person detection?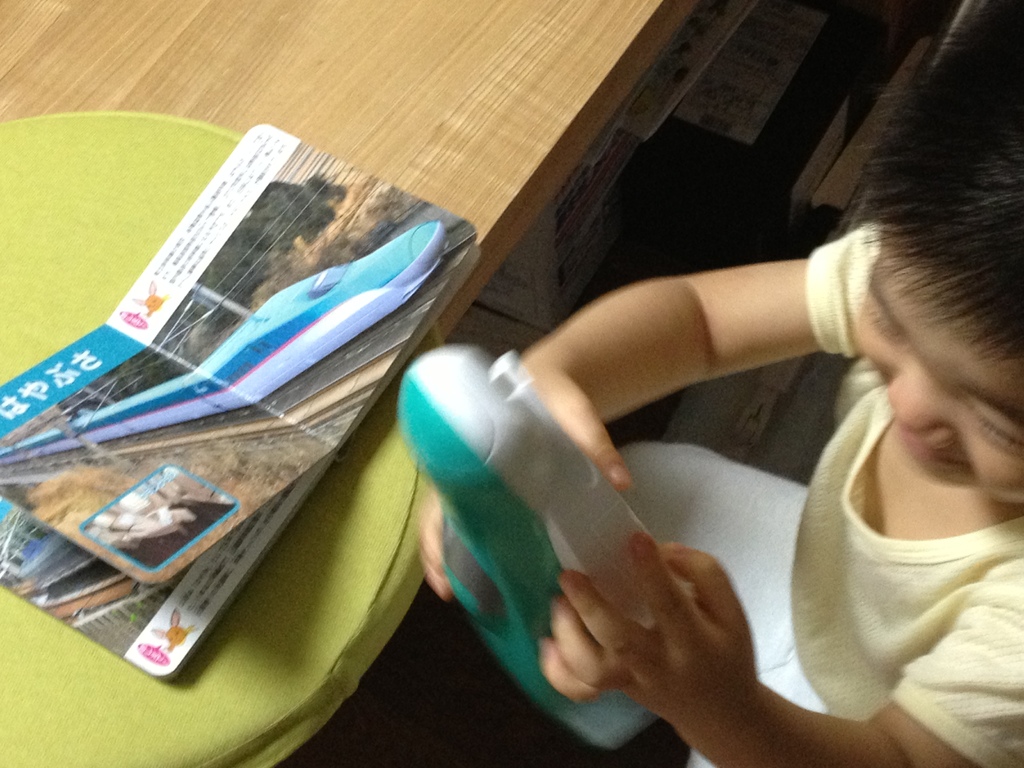
box=[349, 111, 1012, 756]
